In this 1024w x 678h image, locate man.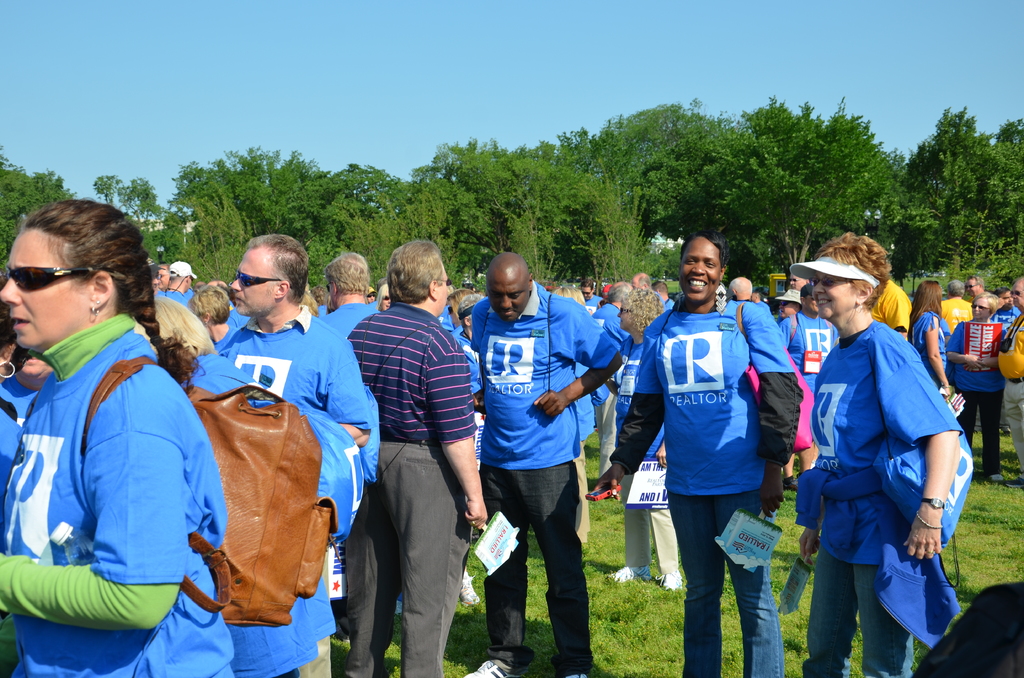
Bounding box: bbox(941, 282, 972, 332).
